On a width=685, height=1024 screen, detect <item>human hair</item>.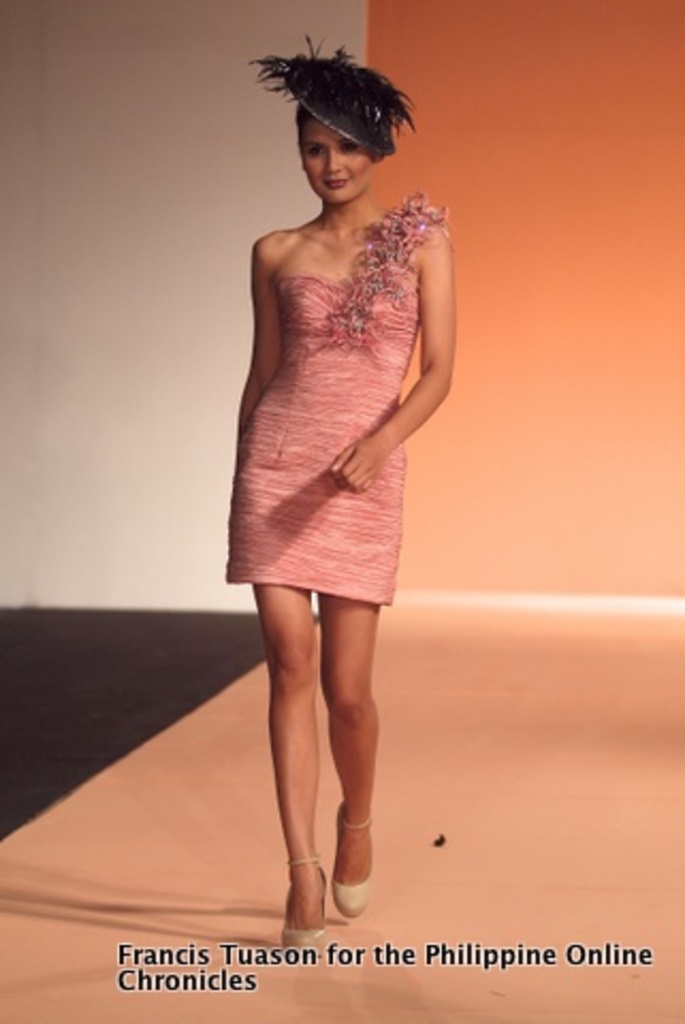
crop(284, 49, 393, 177).
